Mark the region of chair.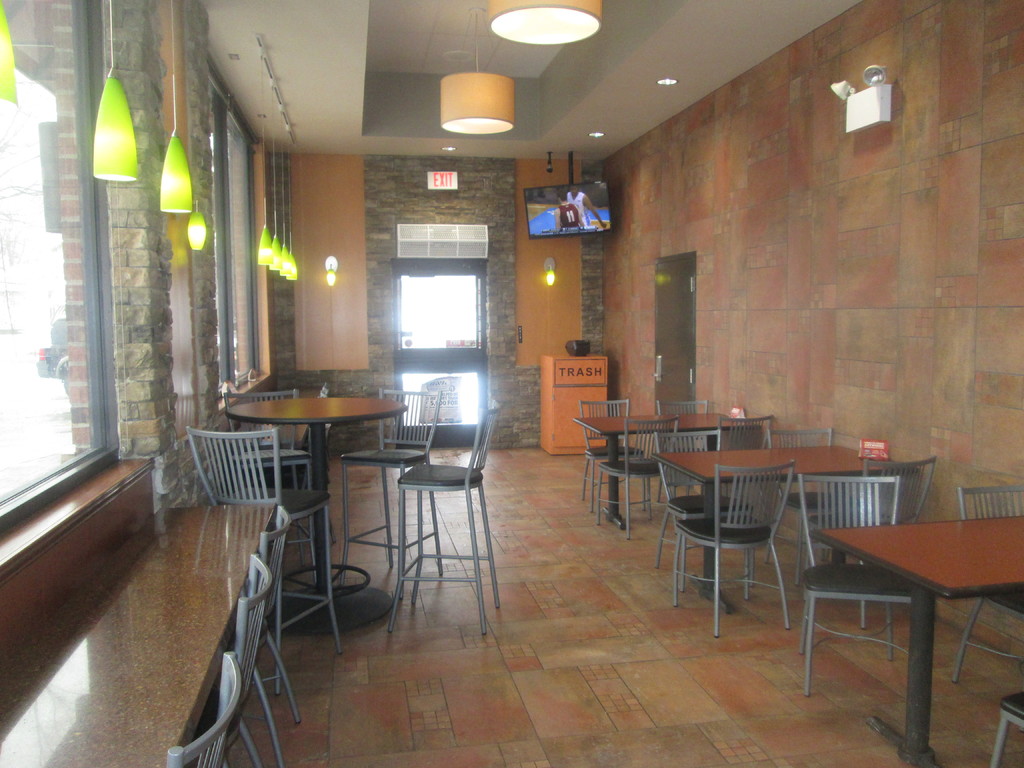
Region: 225 554 276 767.
